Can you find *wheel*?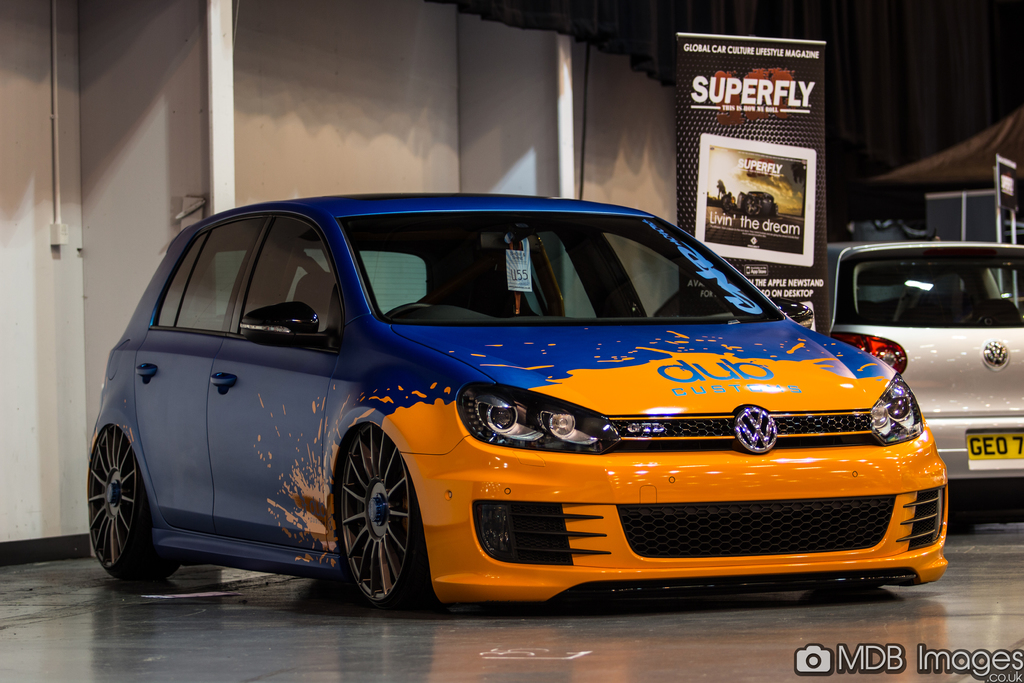
Yes, bounding box: (left=385, top=303, right=428, bottom=318).
